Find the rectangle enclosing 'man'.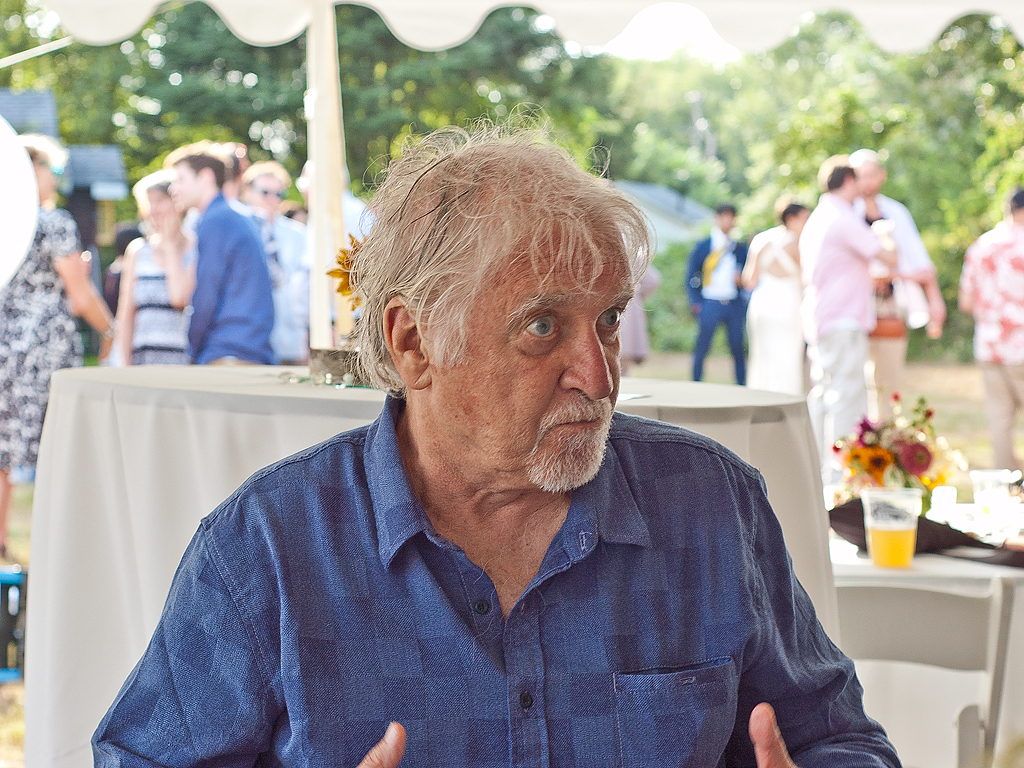
box(955, 181, 1023, 480).
